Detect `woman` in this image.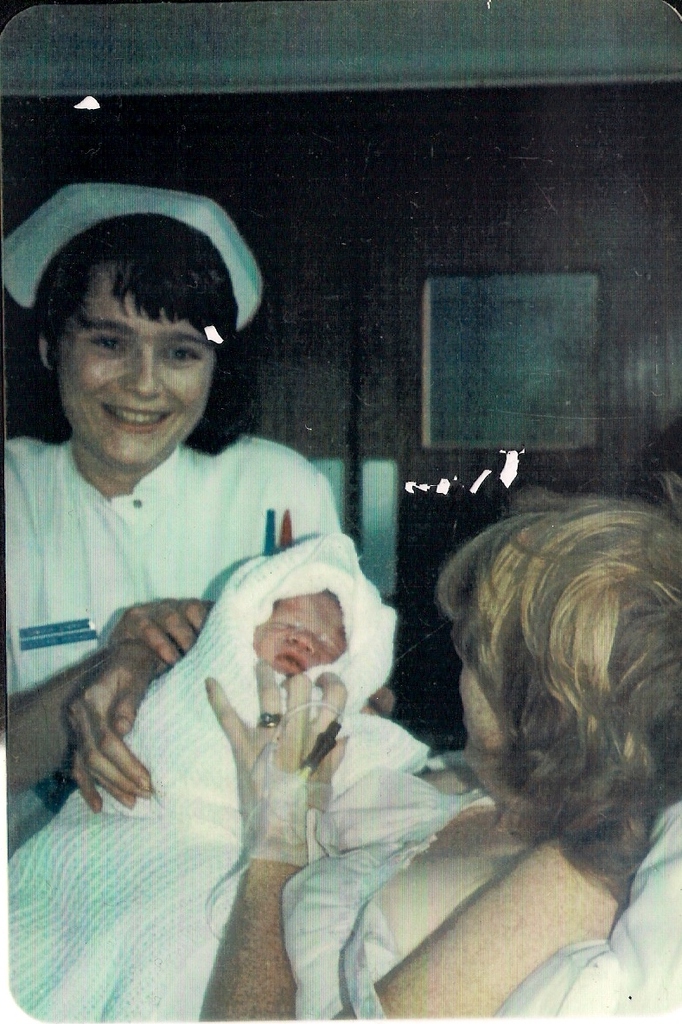
Detection: {"left": 0, "top": 176, "right": 341, "bottom": 873}.
